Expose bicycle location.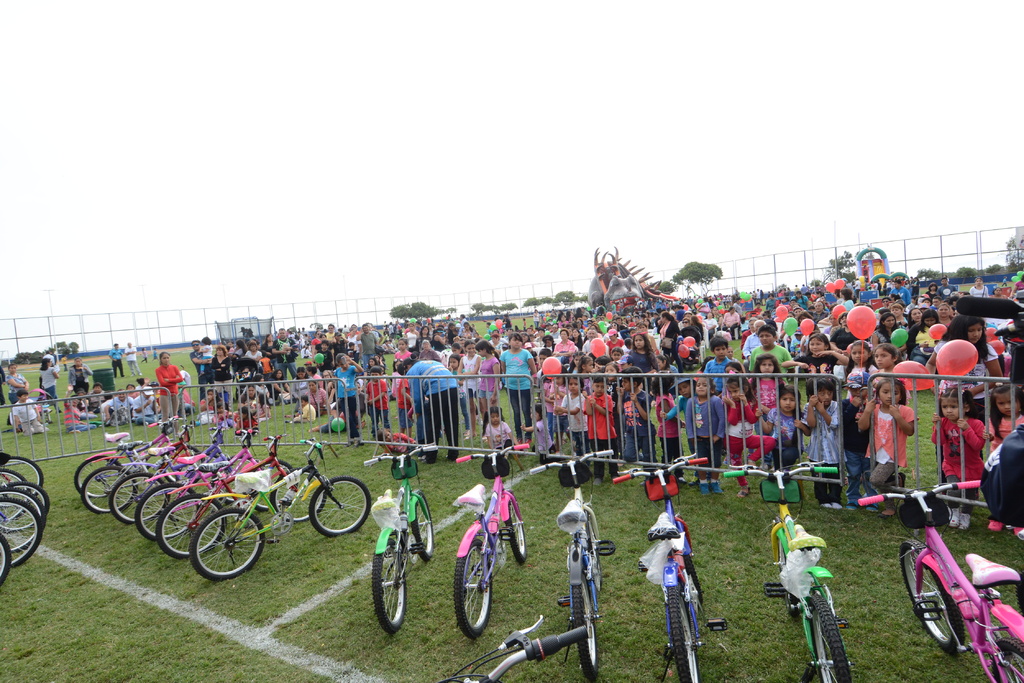
Exposed at (left=614, top=454, right=707, bottom=682).
